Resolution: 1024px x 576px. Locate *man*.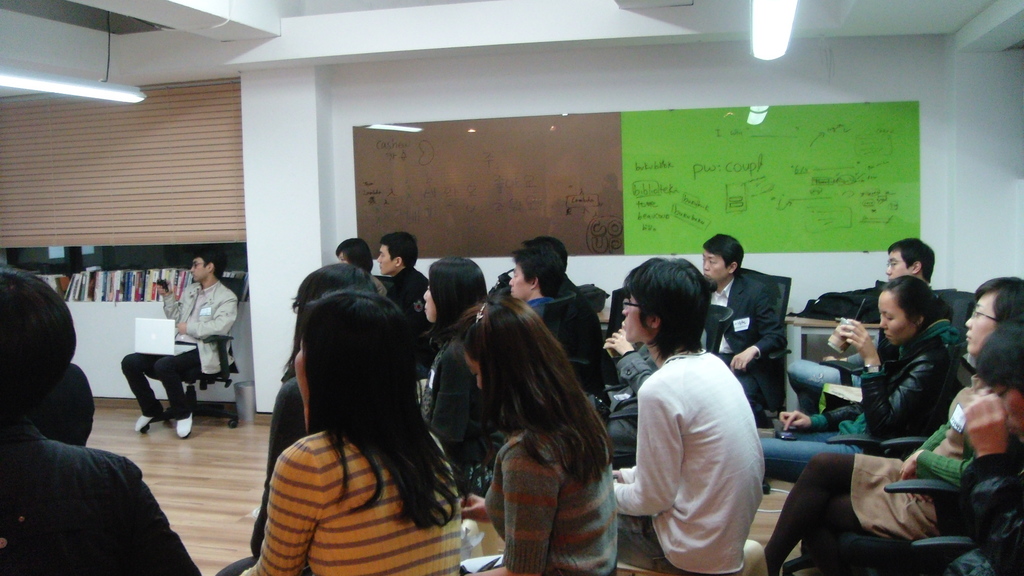
<box>376,228,430,371</box>.
